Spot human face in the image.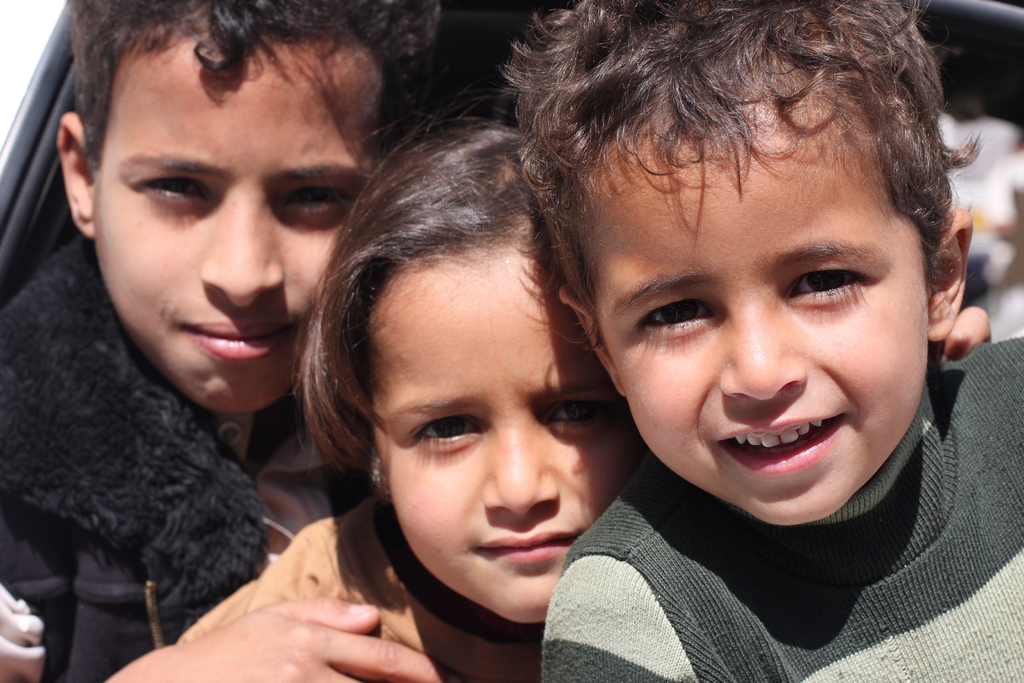
human face found at (x1=91, y1=37, x2=382, y2=409).
